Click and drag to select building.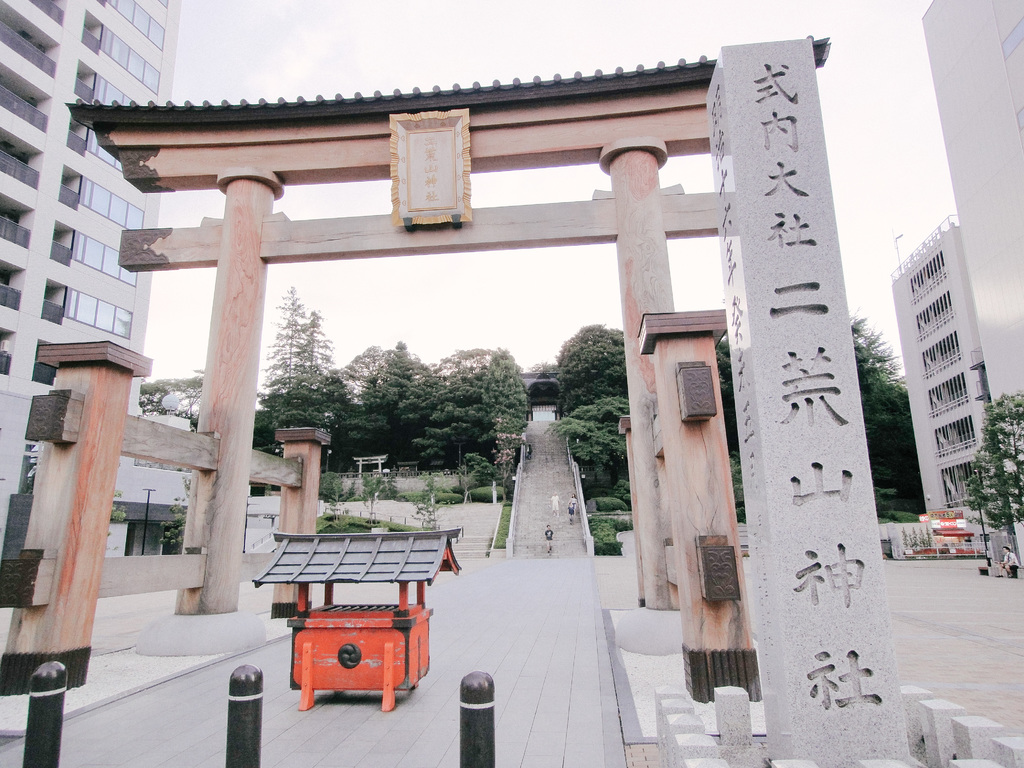
Selection: bbox=[891, 207, 1007, 539].
